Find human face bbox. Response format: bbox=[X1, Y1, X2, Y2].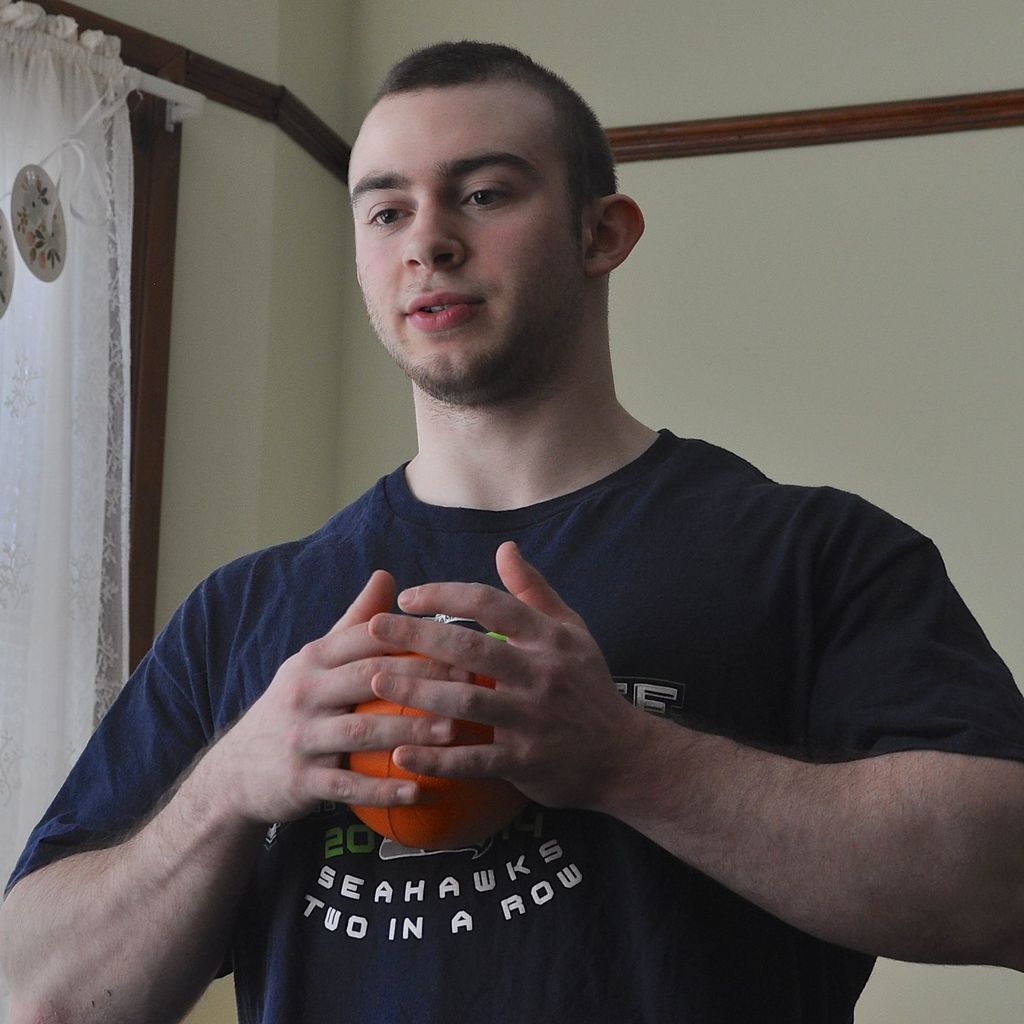
bbox=[345, 78, 584, 398].
